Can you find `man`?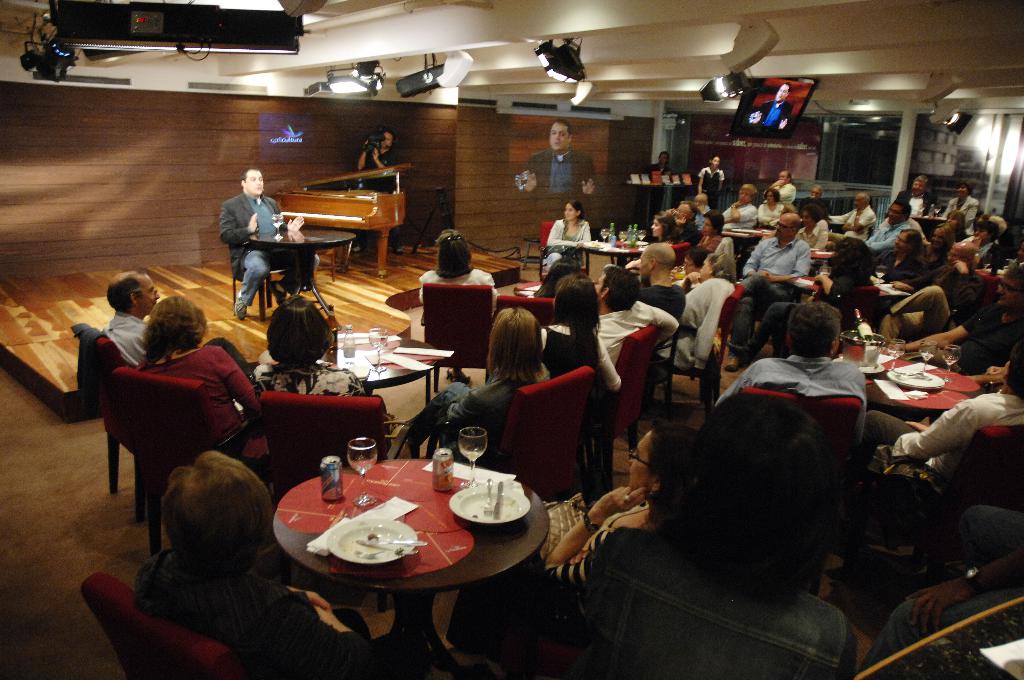
Yes, bounding box: 762, 168, 797, 206.
